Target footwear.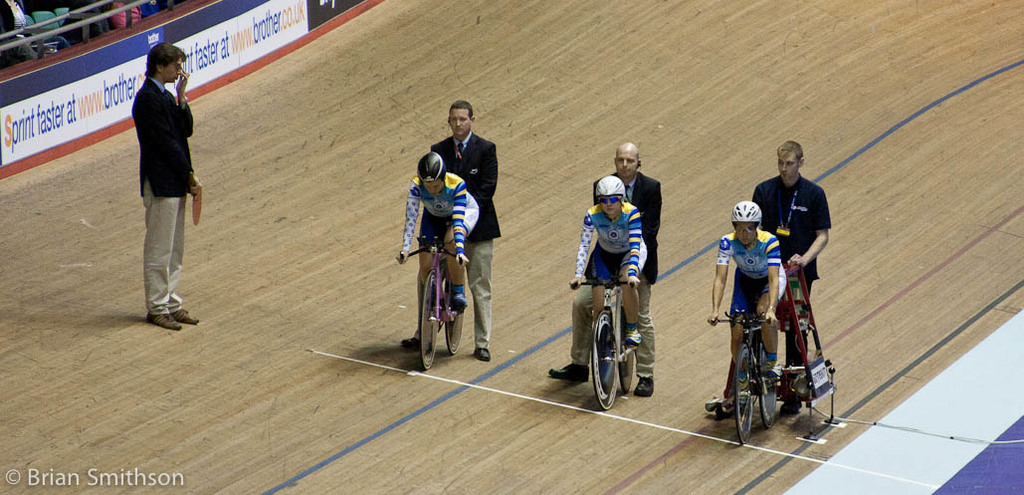
Target region: box(549, 362, 588, 380).
